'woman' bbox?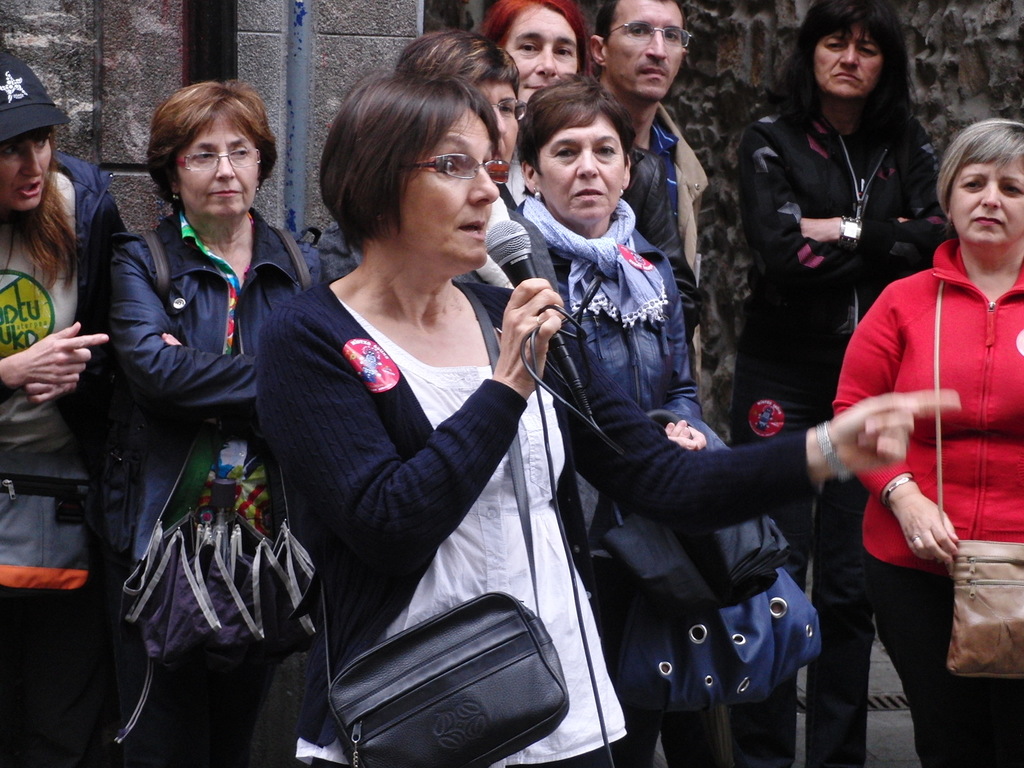
214,71,580,767
